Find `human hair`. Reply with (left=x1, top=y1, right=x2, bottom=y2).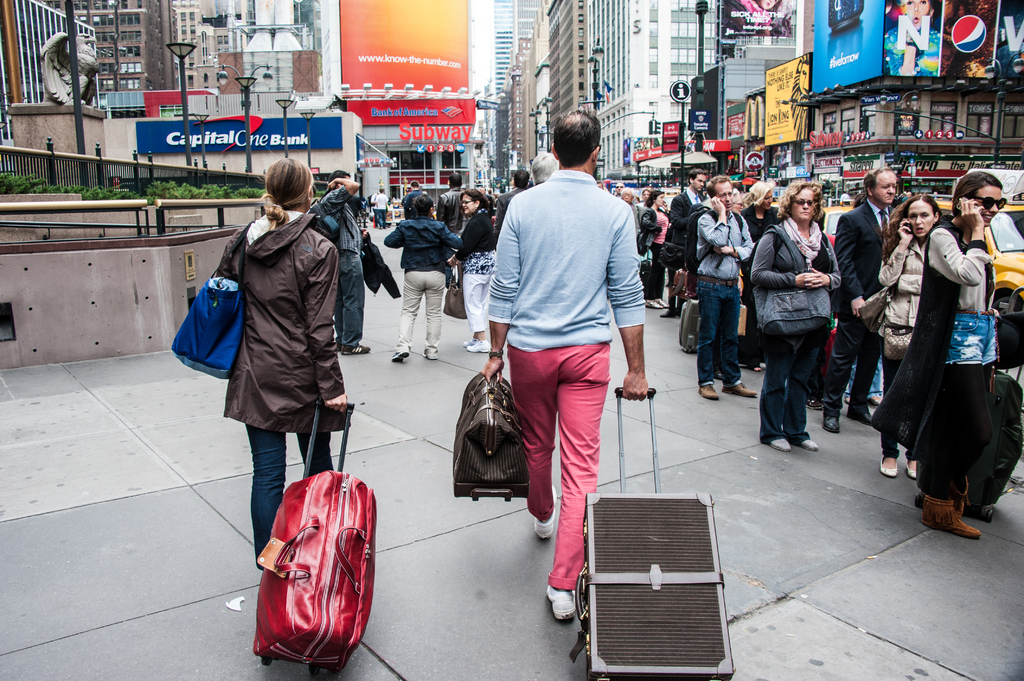
(left=860, top=164, right=886, bottom=198).
